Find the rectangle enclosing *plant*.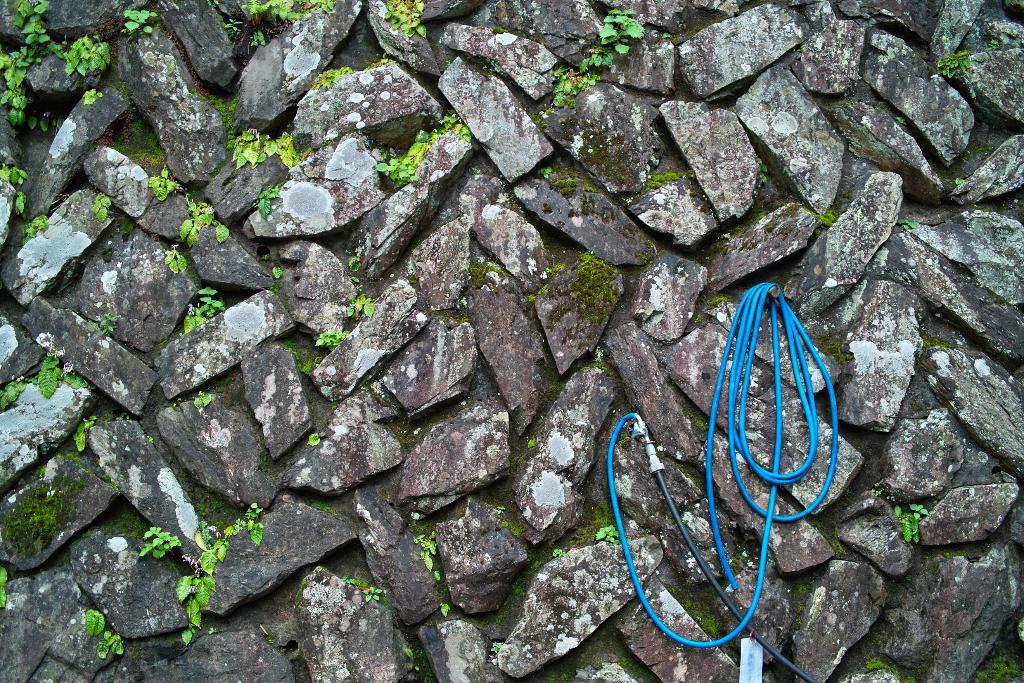
select_region(163, 244, 188, 279).
